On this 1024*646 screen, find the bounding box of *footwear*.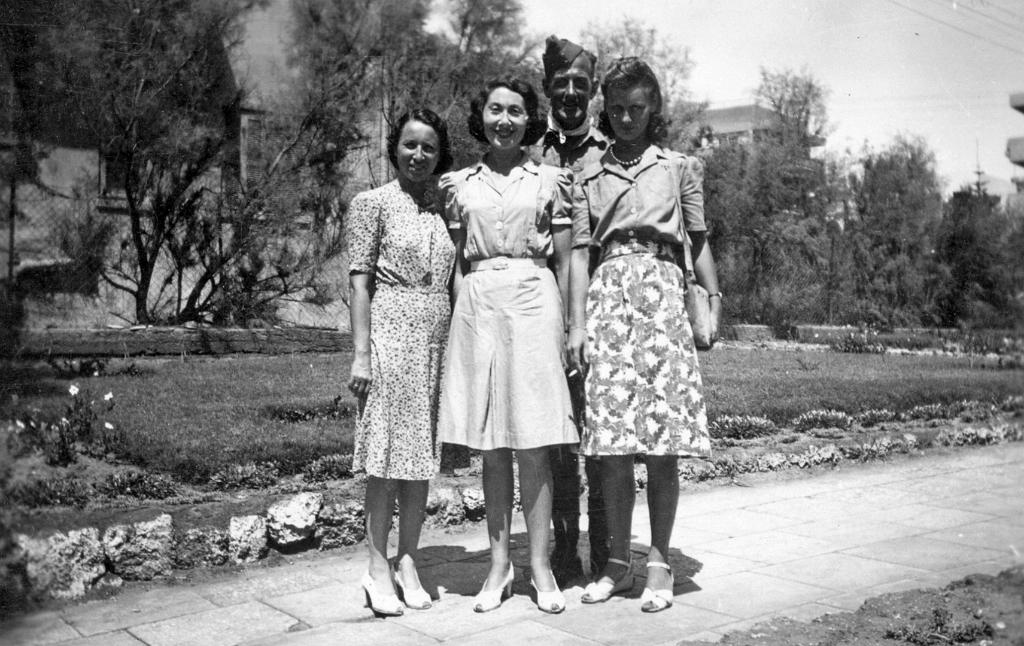
Bounding box: box(639, 562, 675, 615).
